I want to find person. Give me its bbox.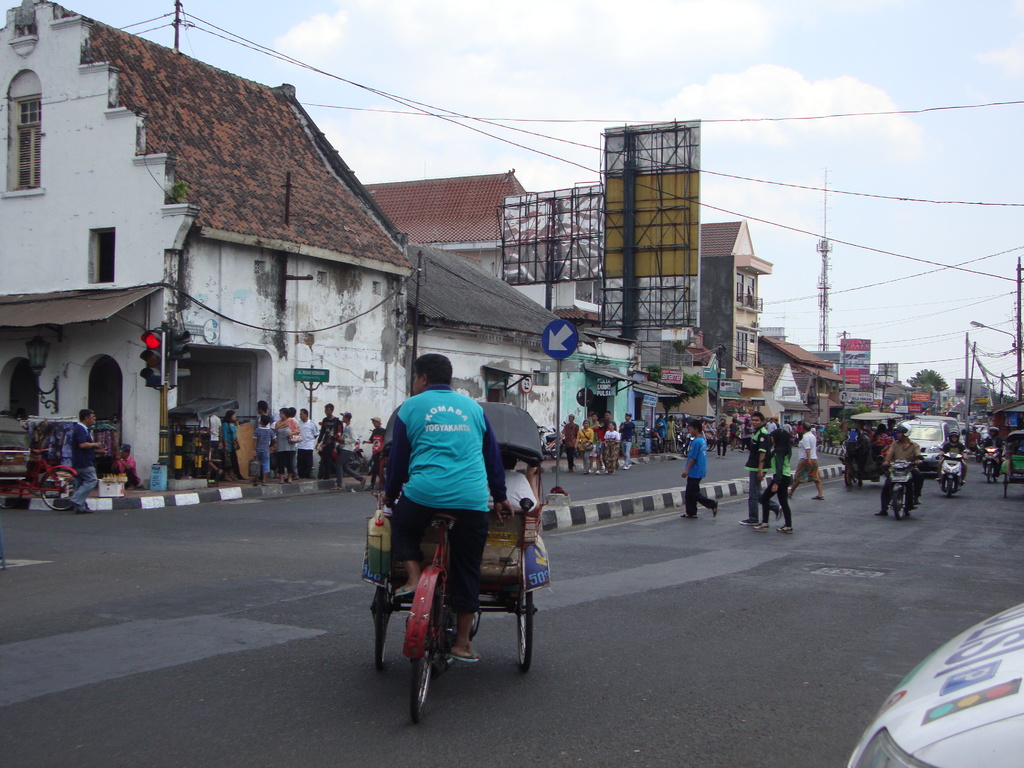
(x1=753, y1=425, x2=797, y2=533).
